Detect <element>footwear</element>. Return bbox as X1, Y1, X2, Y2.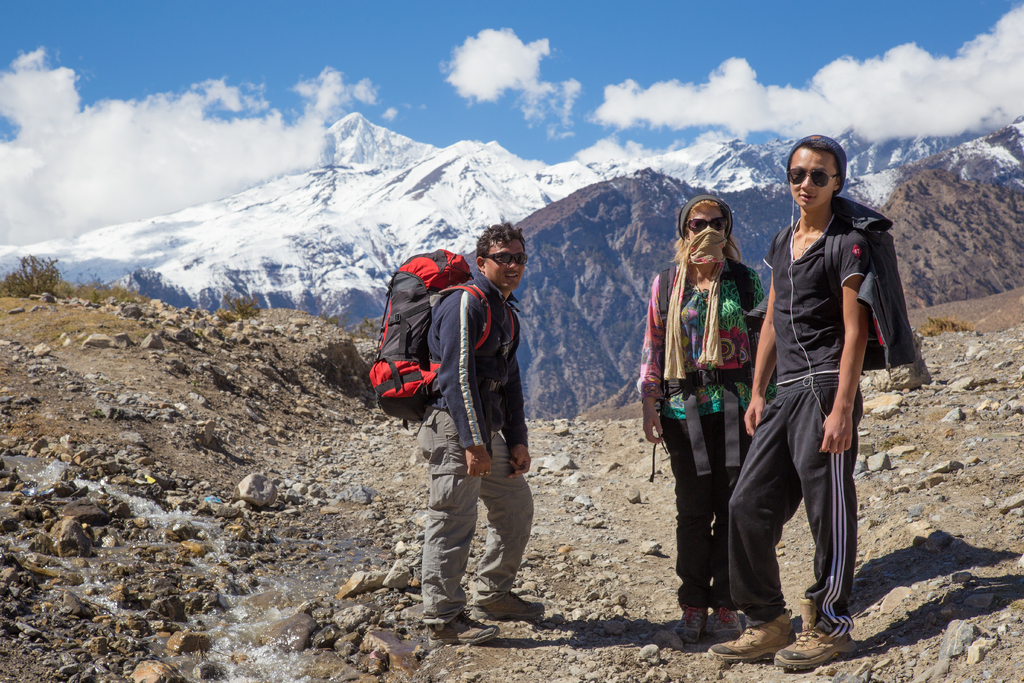
466, 591, 547, 621.
